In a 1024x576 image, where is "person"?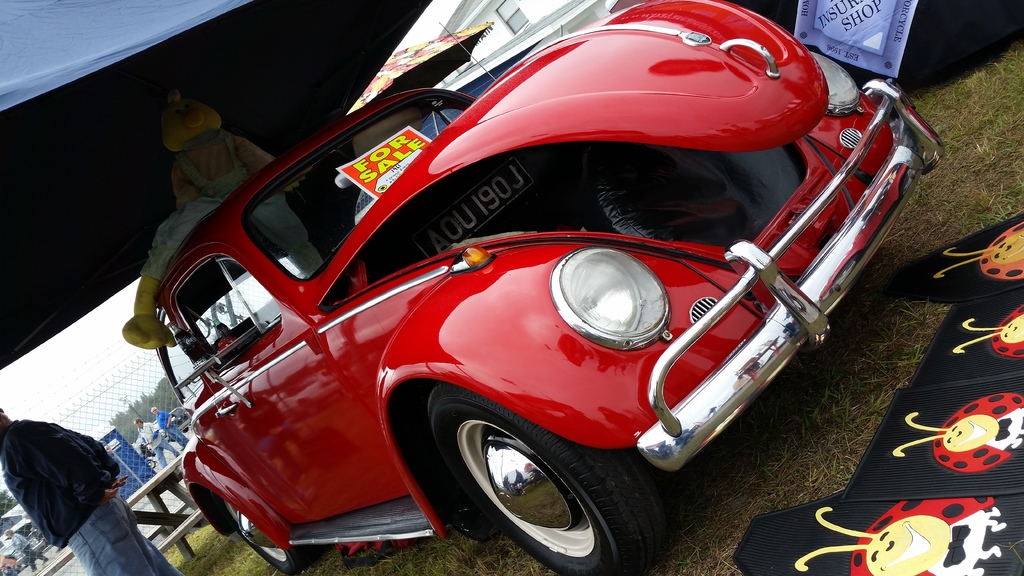
{"left": 0, "top": 526, "right": 49, "bottom": 575}.
